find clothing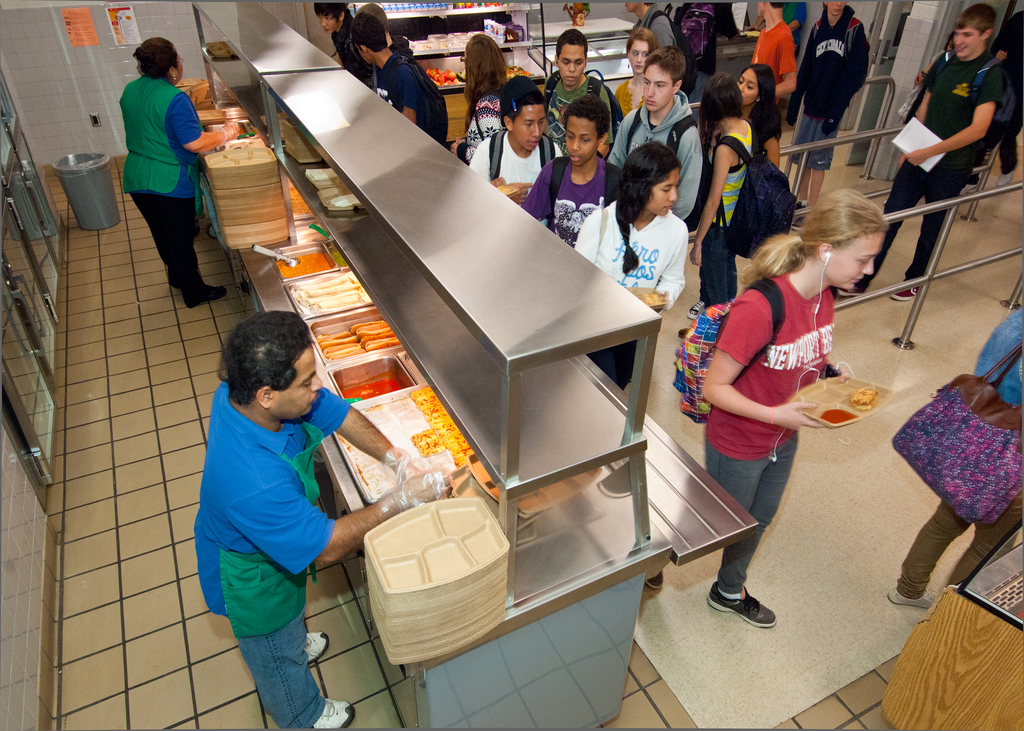
<bbox>703, 269, 833, 451</bbox>
